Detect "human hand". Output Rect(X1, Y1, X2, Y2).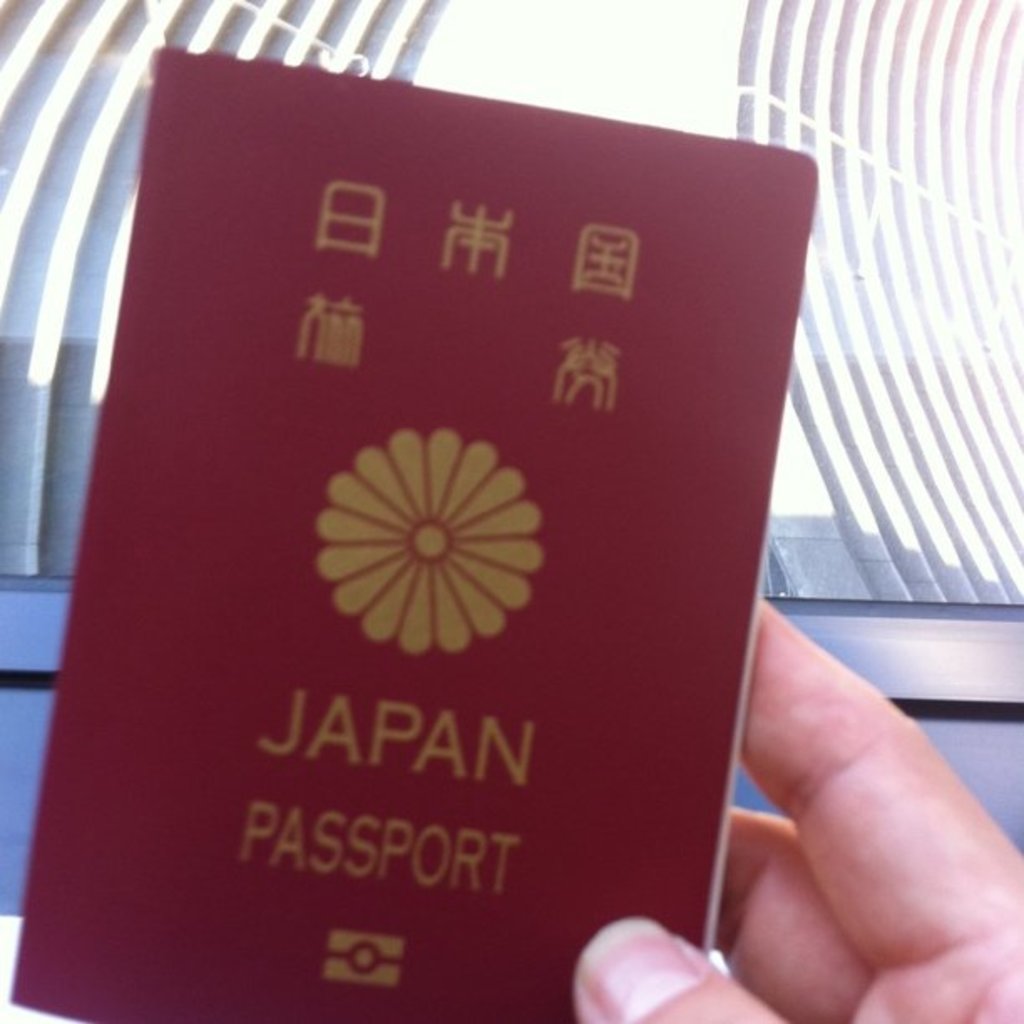
Rect(571, 592, 1022, 1022).
